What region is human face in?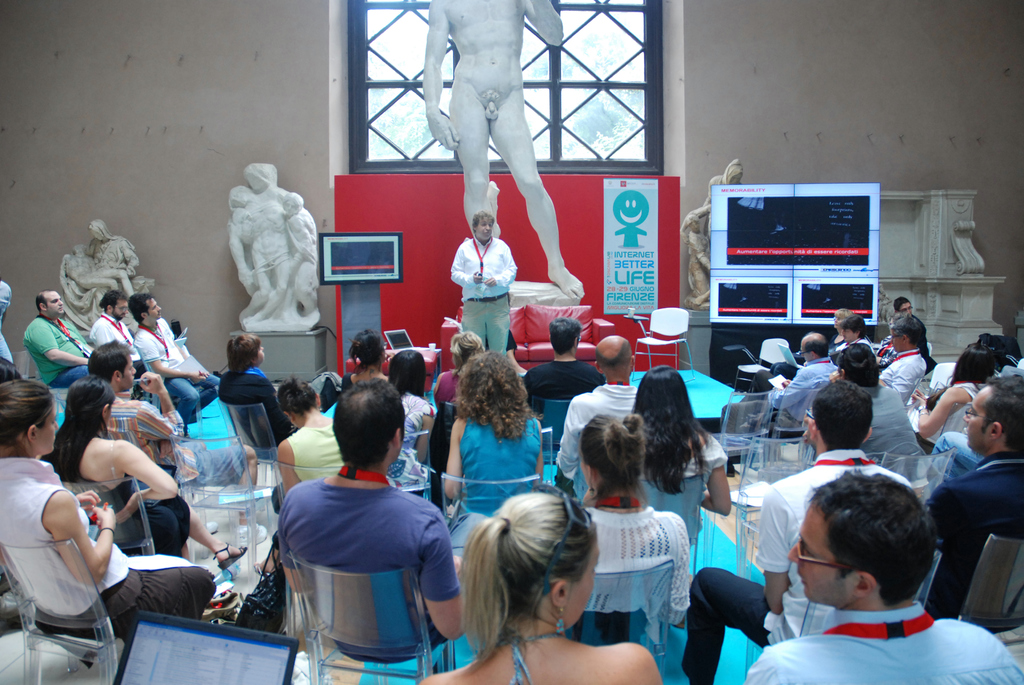
BBox(47, 294, 63, 316).
